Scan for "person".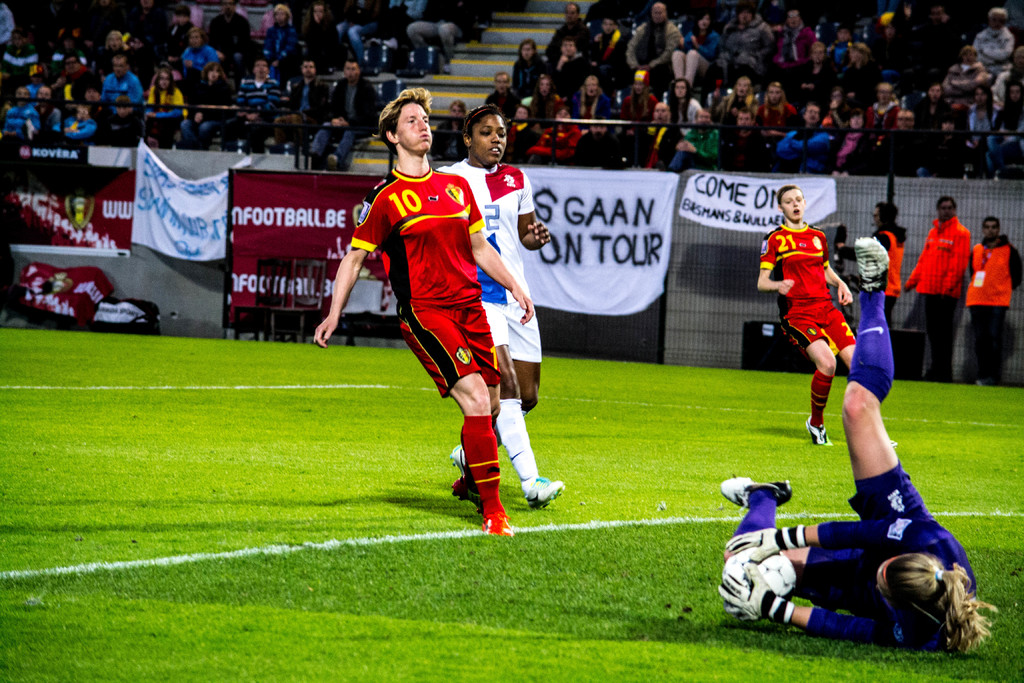
Scan result: (521,39,554,74).
